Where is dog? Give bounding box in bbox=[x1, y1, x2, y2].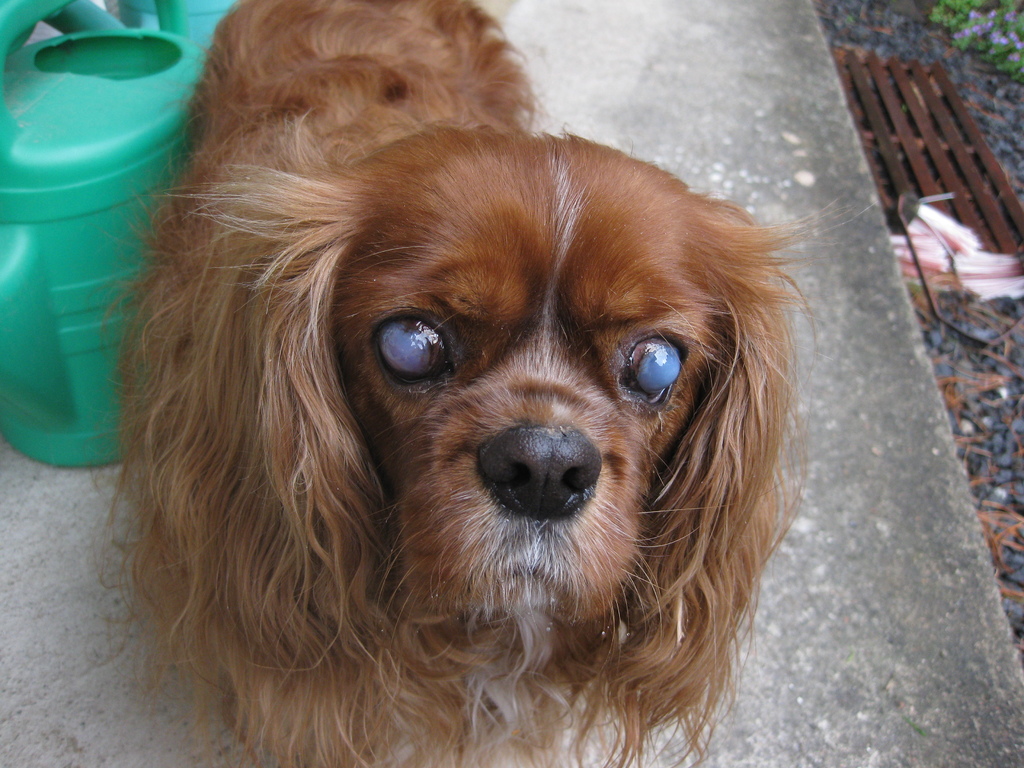
bbox=[107, 0, 822, 767].
